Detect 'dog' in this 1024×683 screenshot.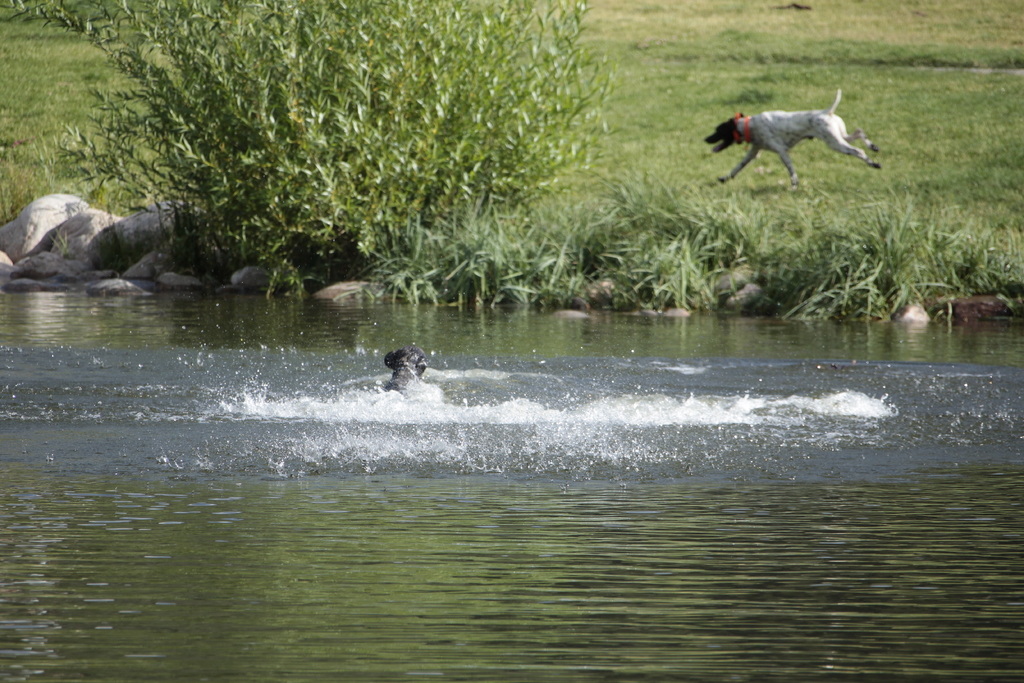
Detection: [left=381, top=347, right=430, bottom=395].
